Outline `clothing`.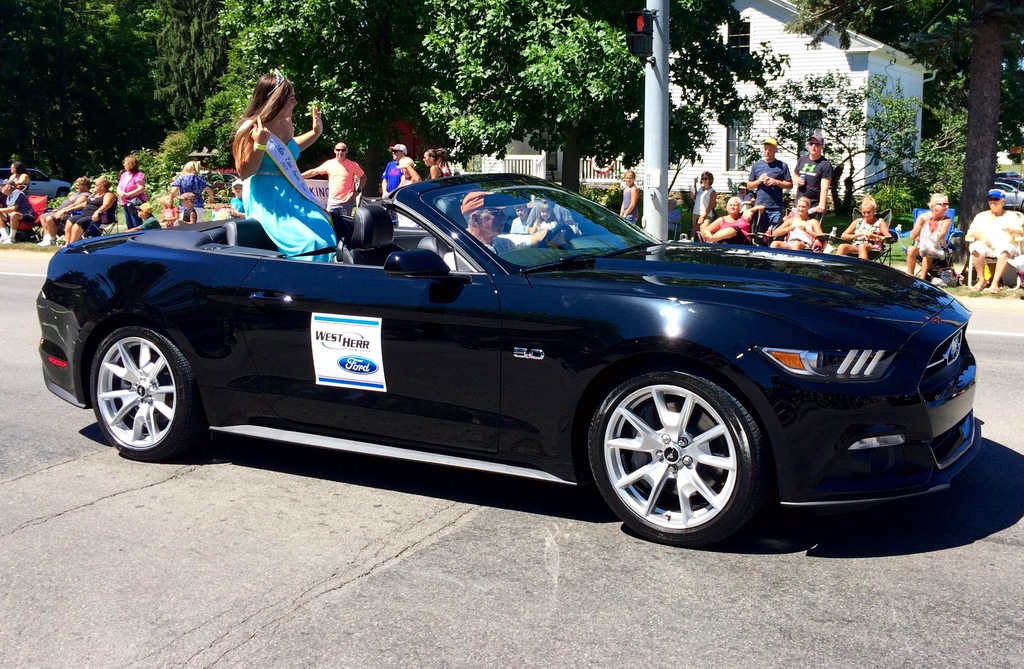
Outline: l=234, t=119, r=348, b=270.
